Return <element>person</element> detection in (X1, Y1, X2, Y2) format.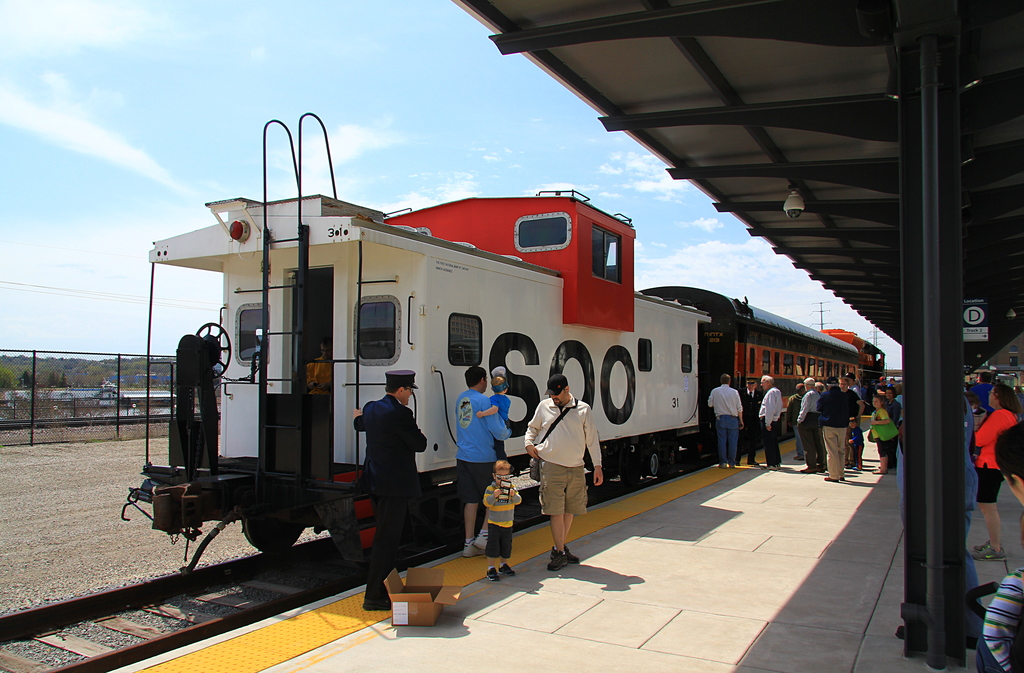
(524, 345, 598, 588).
